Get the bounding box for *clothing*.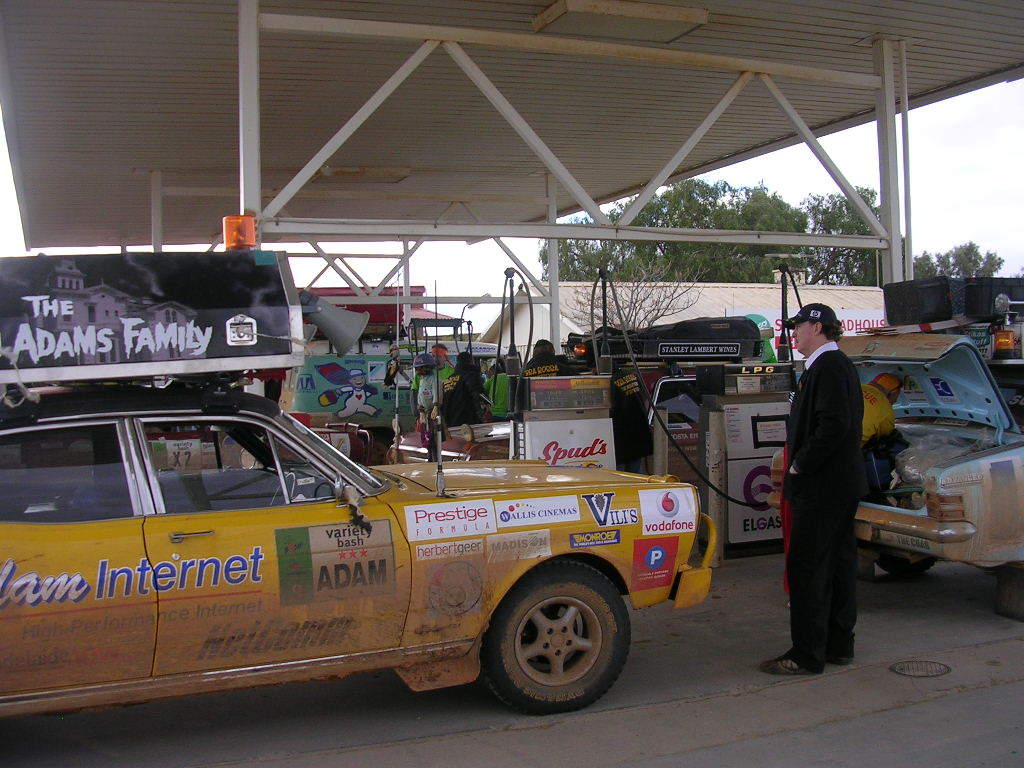
region(536, 347, 569, 375).
